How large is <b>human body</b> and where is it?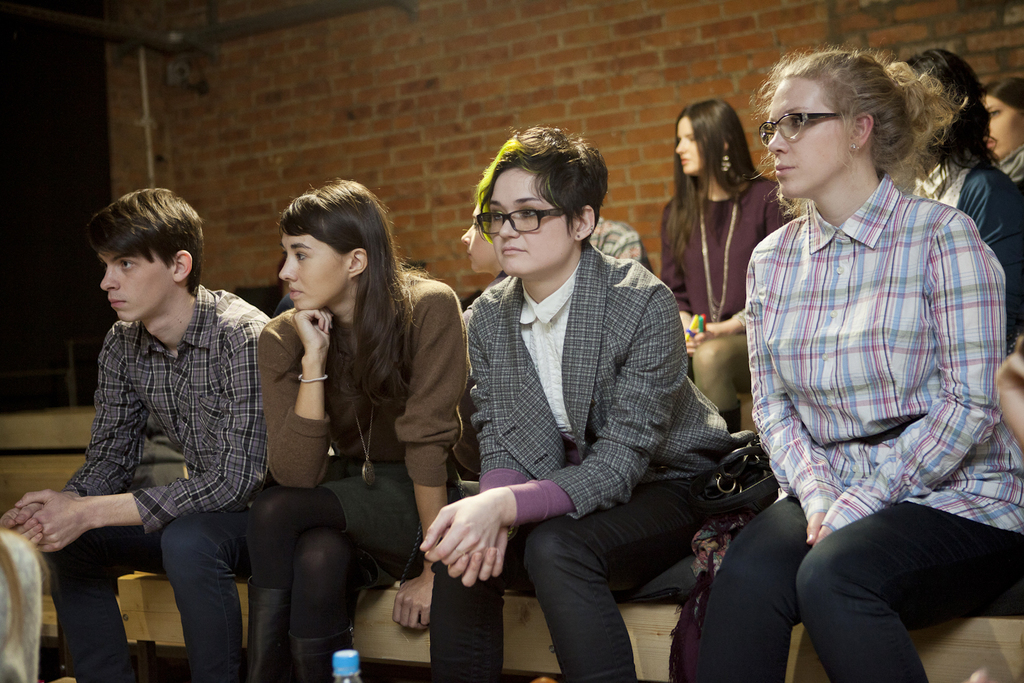
Bounding box: region(593, 215, 660, 276).
